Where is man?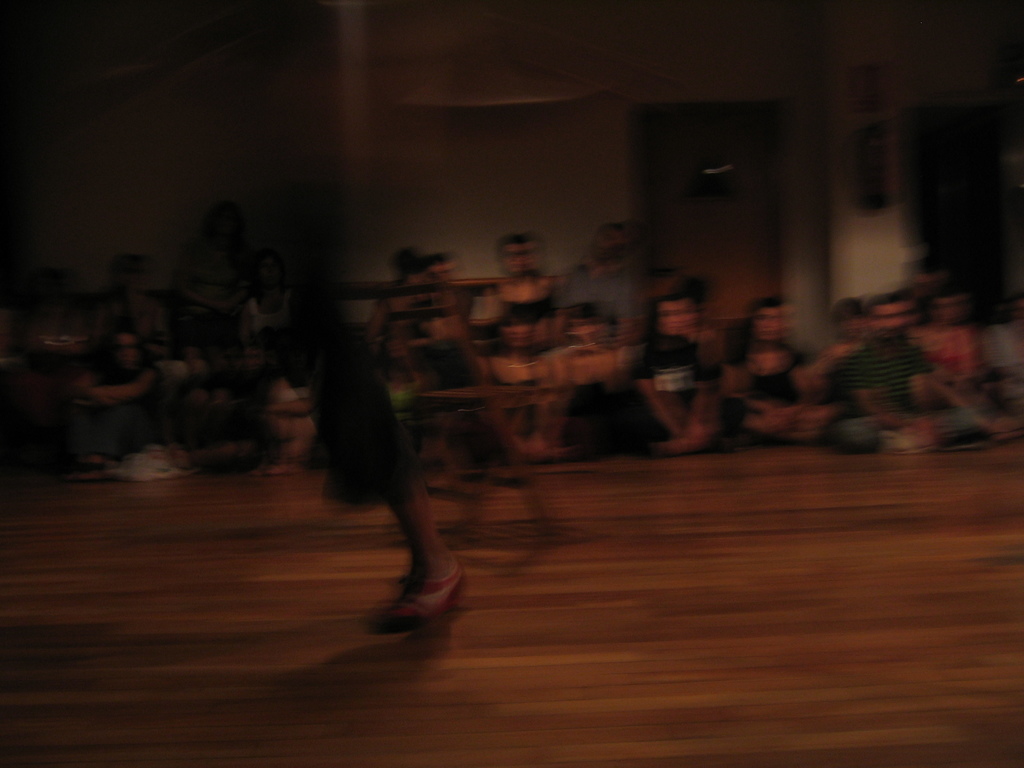
select_region(826, 294, 983, 458).
